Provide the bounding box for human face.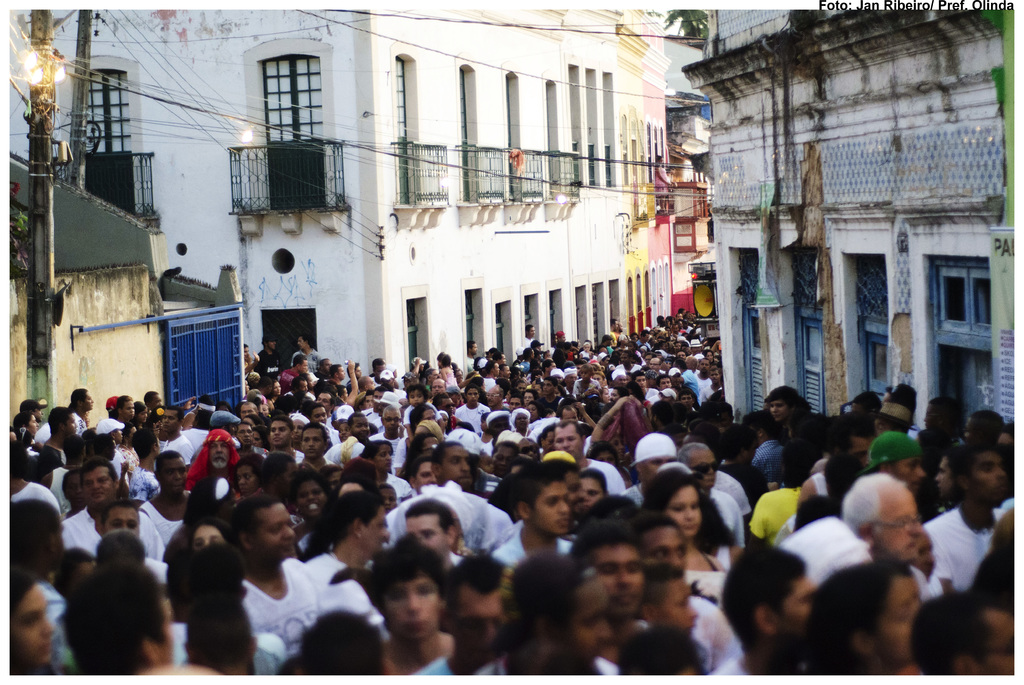
{"left": 564, "top": 566, "right": 614, "bottom": 668}.
